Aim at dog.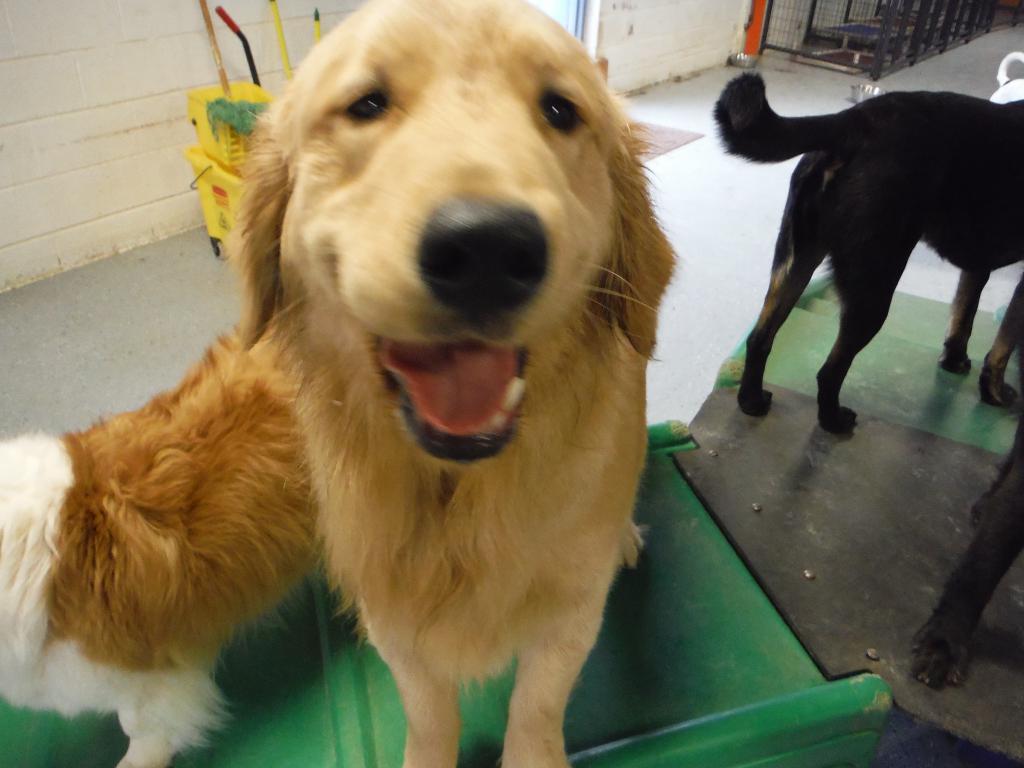
Aimed at 0:306:650:767.
